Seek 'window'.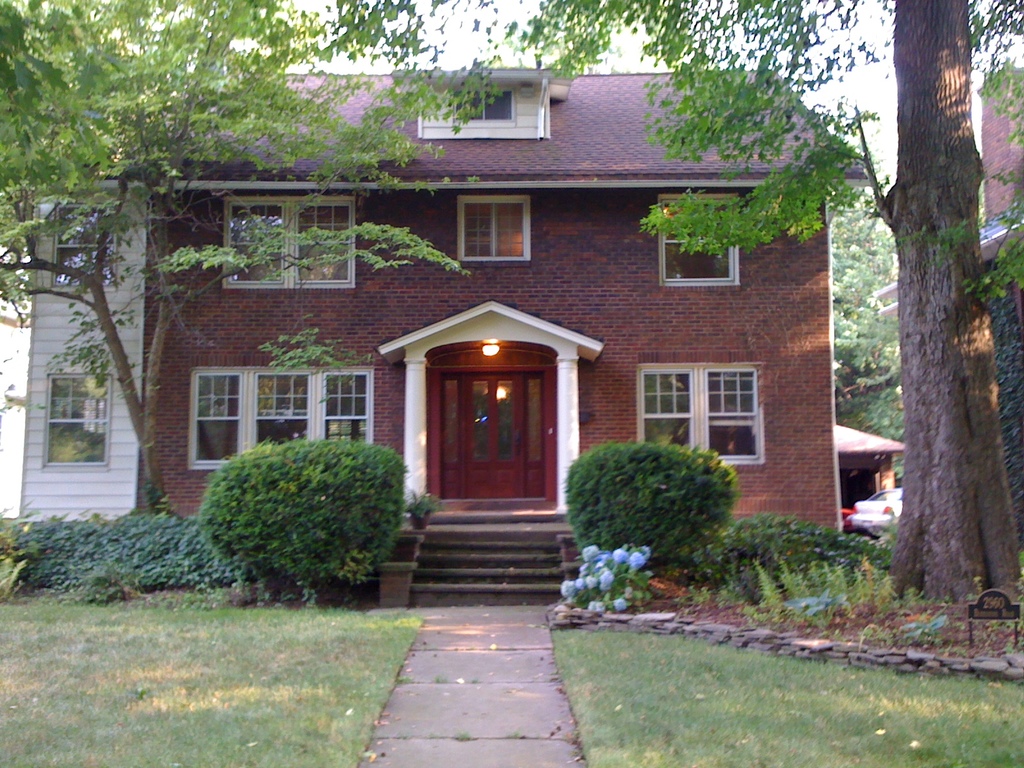
bbox=(655, 186, 764, 301).
